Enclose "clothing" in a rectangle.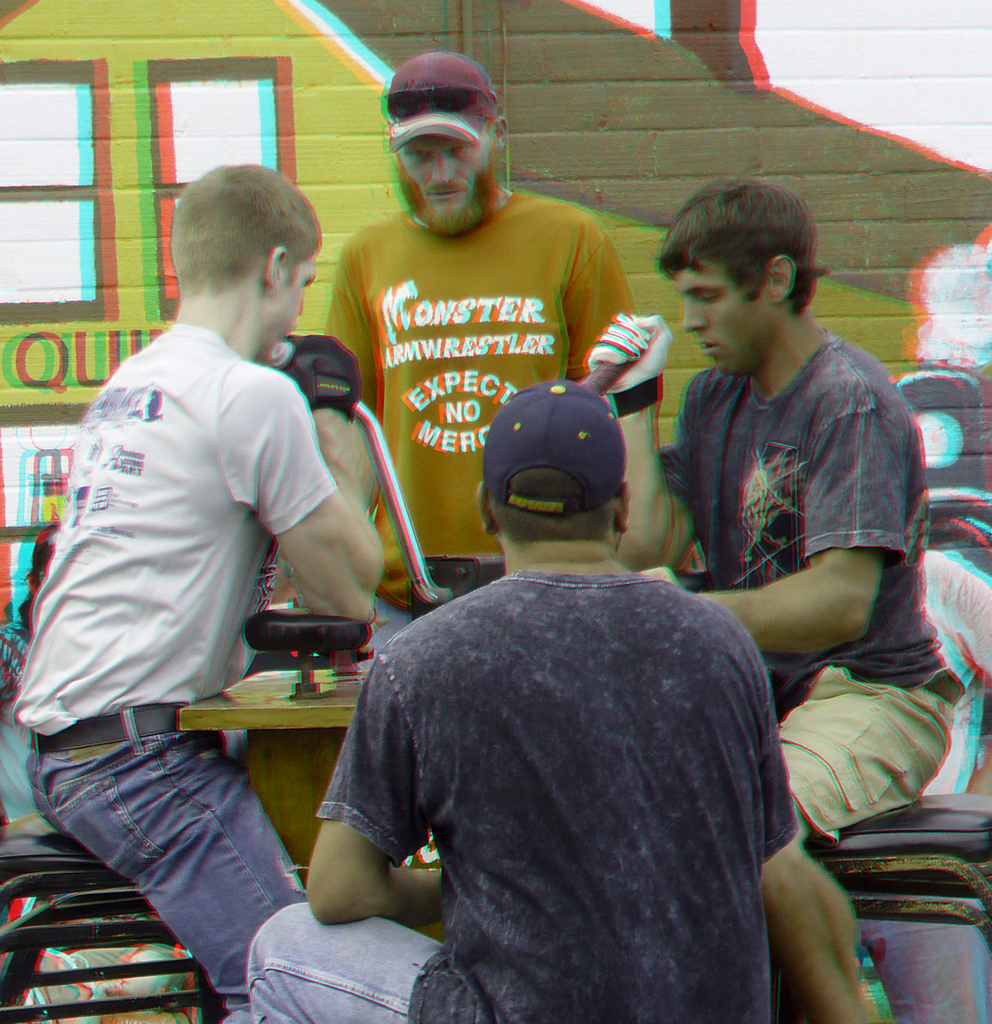
(665,344,947,854).
